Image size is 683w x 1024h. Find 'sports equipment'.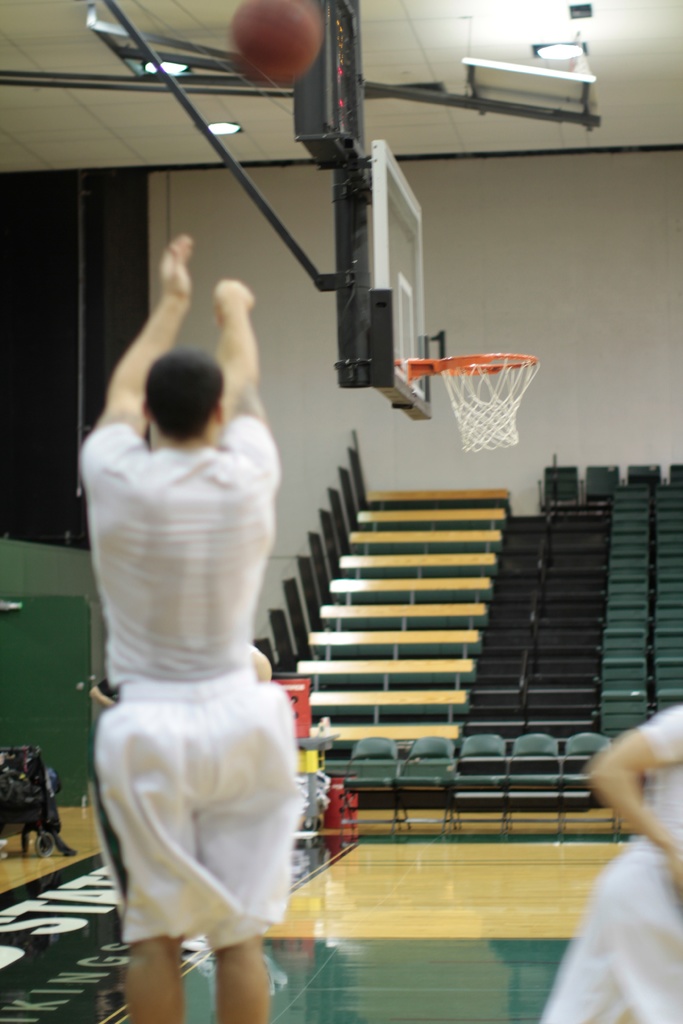
detection(441, 361, 539, 451).
